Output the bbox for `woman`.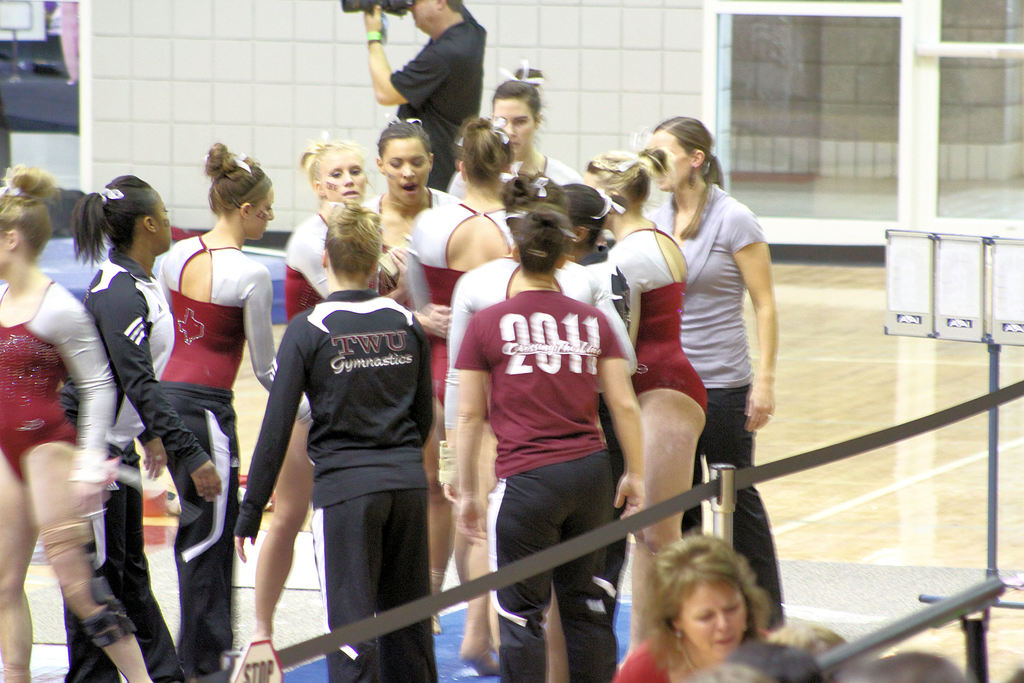
[x1=147, y1=133, x2=319, y2=682].
